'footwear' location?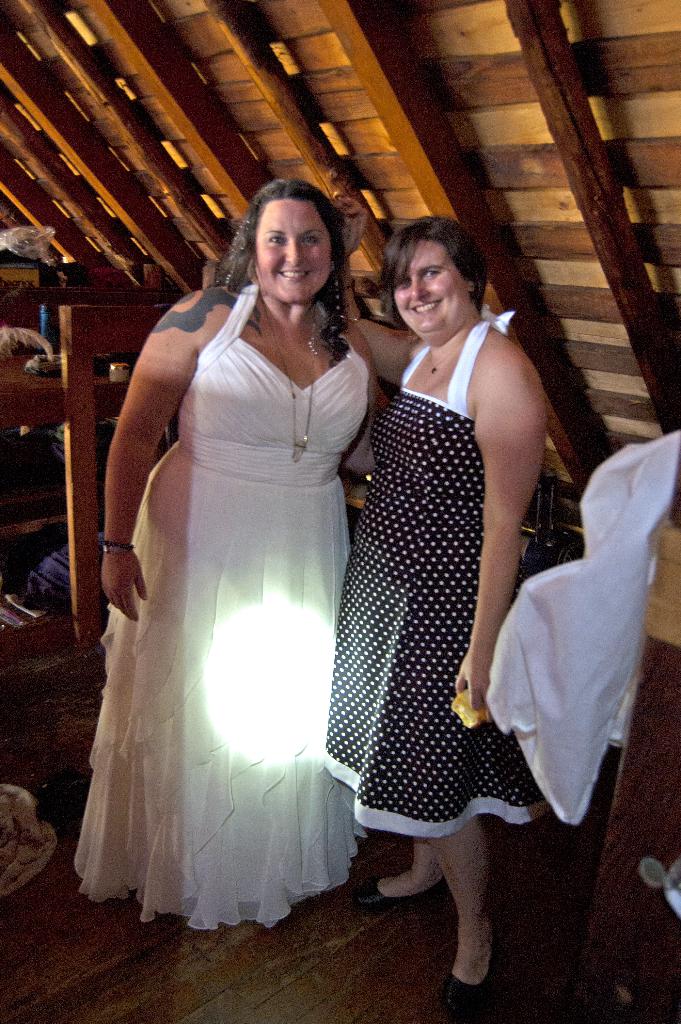
<region>446, 920, 513, 998</region>
